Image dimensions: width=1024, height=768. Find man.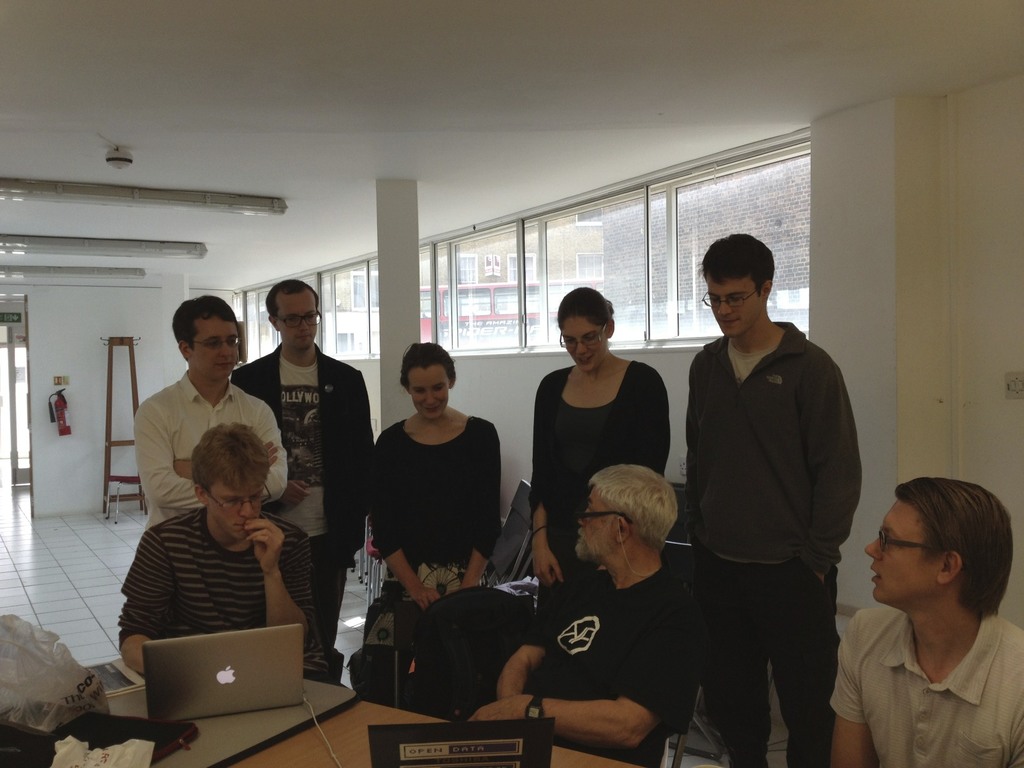
select_region(231, 280, 376, 685).
